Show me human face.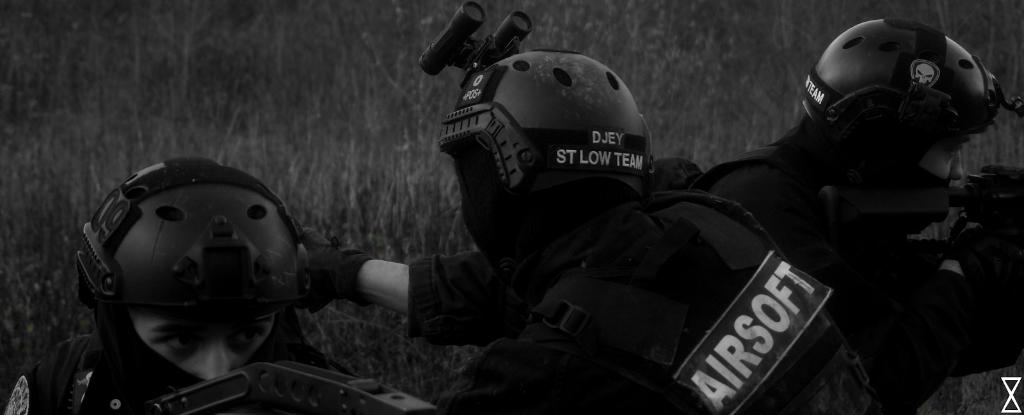
human face is here: rect(129, 301, 277, 380).
